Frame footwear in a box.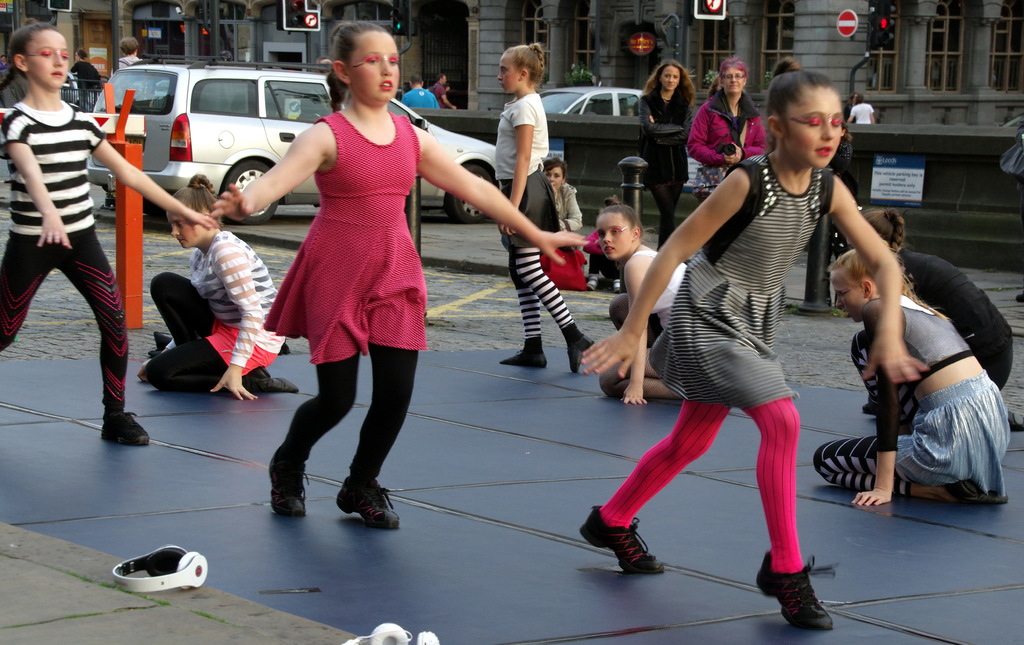
bbox=[244, 367, 296, 401].
